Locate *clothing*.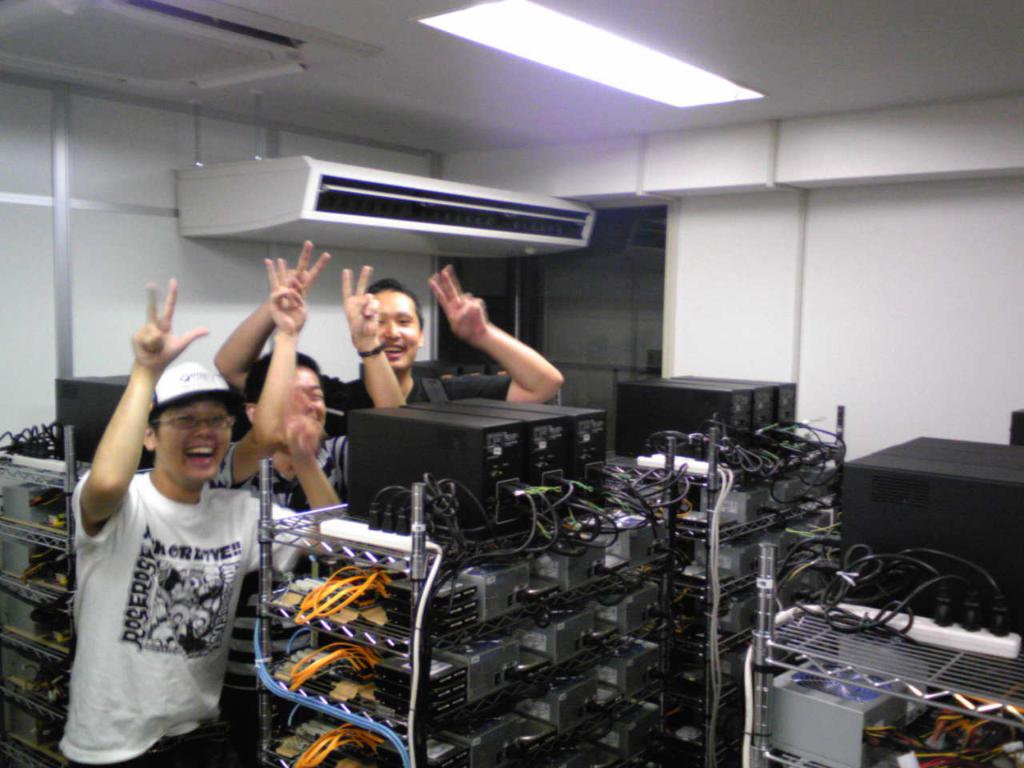
Bounding box: bbox=[327, 370, 513, 425].
